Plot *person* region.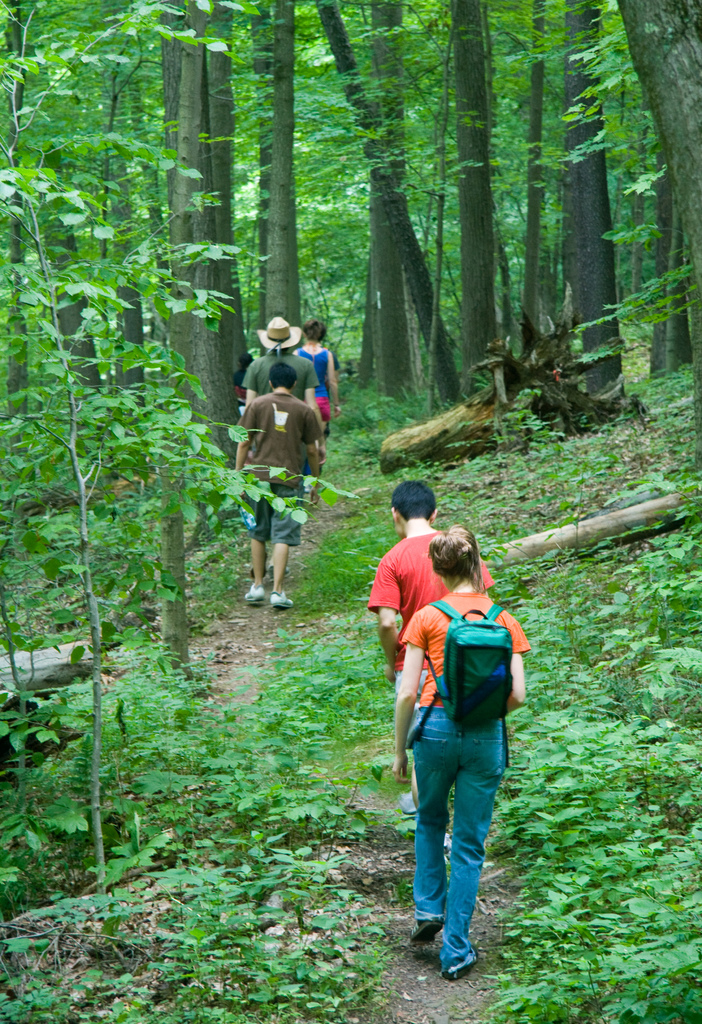
Plotted at (x1=364, y1=476, x2=493, y2=687).
